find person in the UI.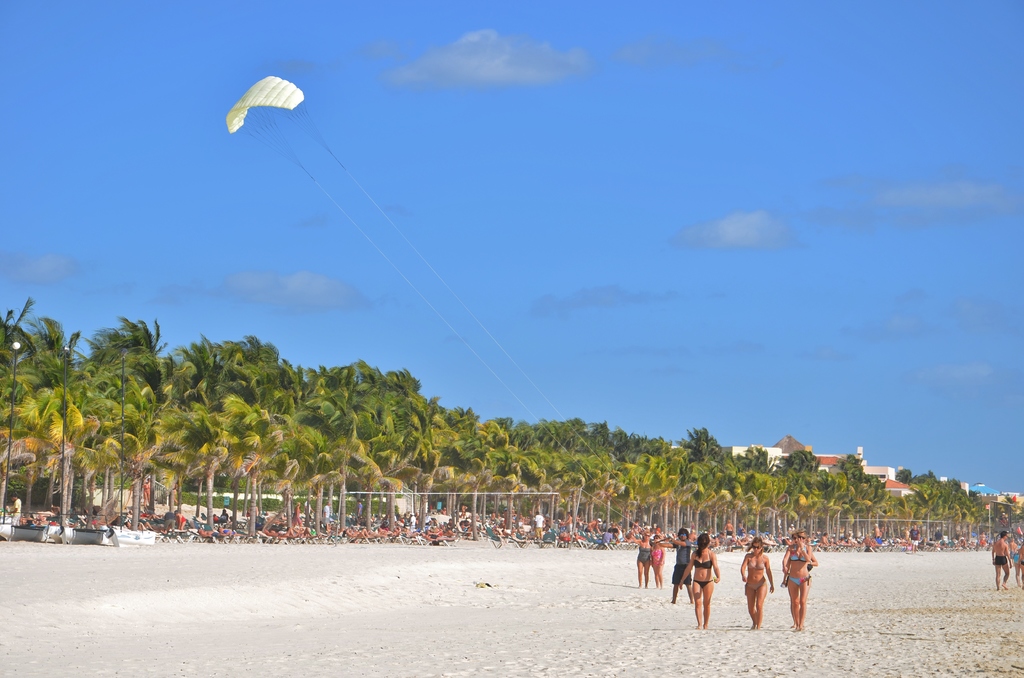
UI element at pyautogui.locateOnScreen(991, 531, 1011, 590).
